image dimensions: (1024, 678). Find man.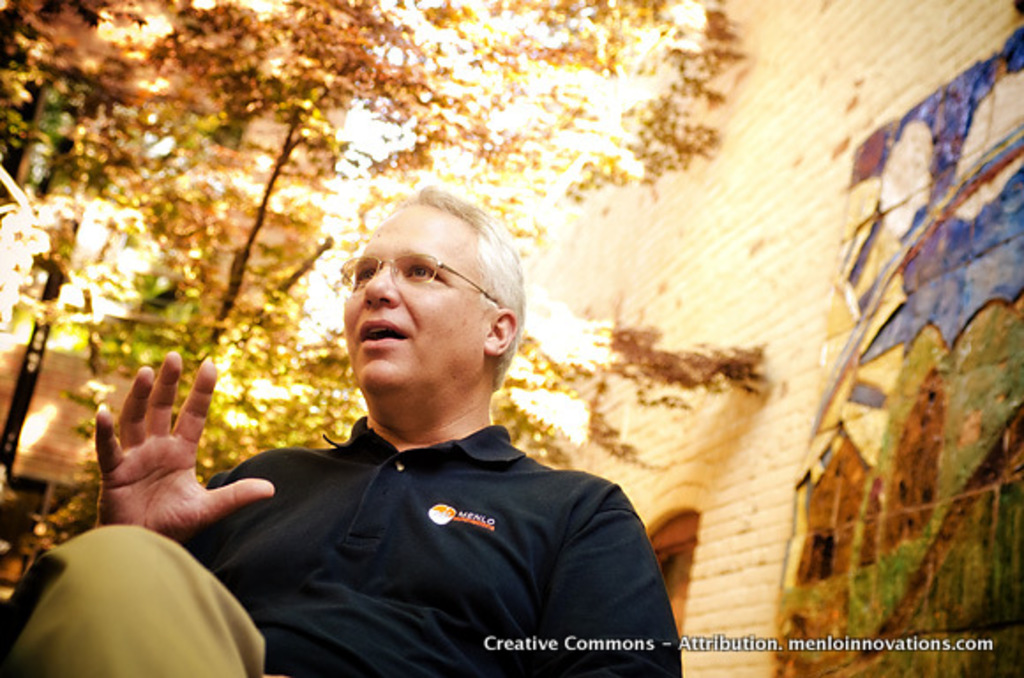
<bbox>117, 125, 784, 671</bbox>.
